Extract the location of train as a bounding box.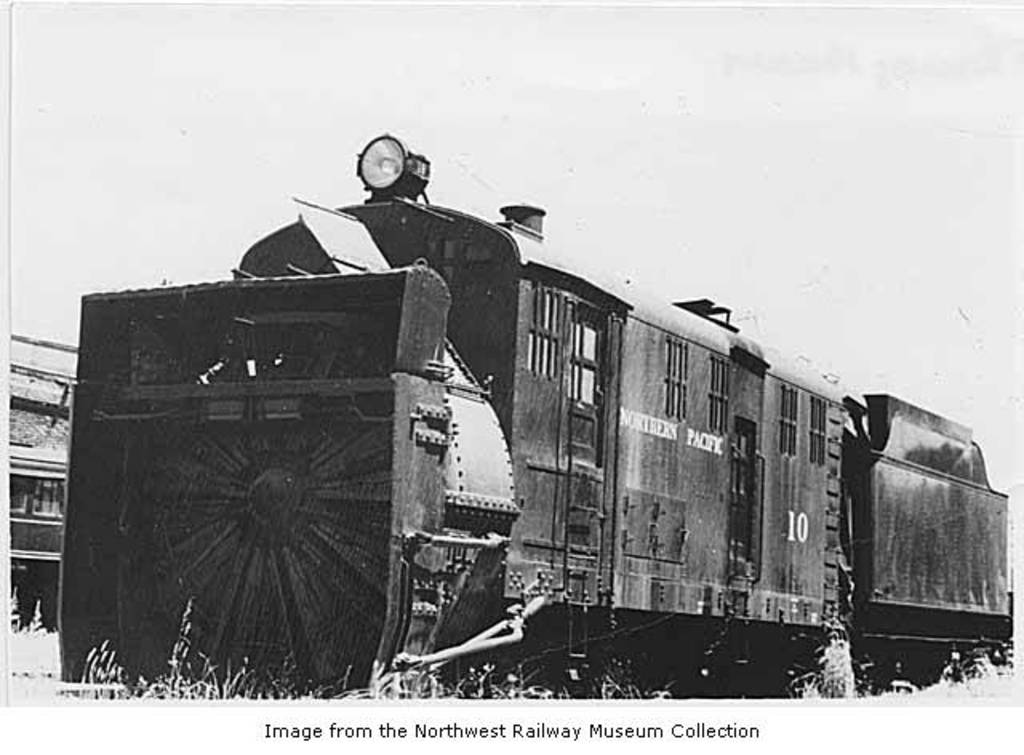
locate(58, 130, 1008, 699).
